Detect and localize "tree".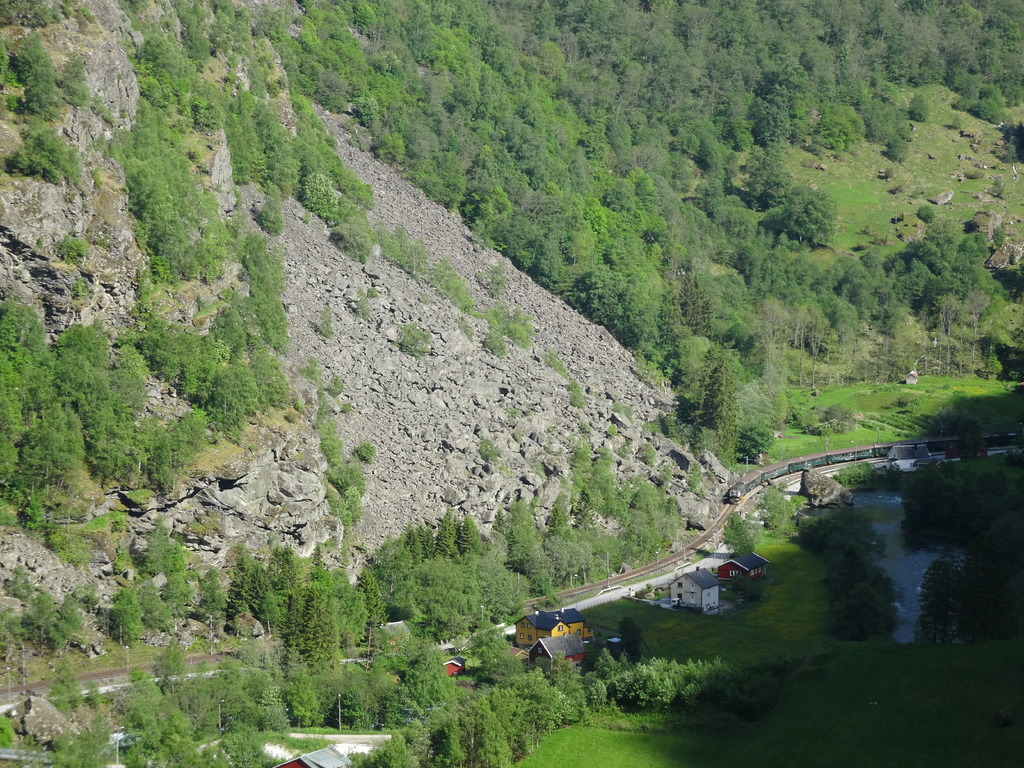
Localized at (18,39,63,134).
